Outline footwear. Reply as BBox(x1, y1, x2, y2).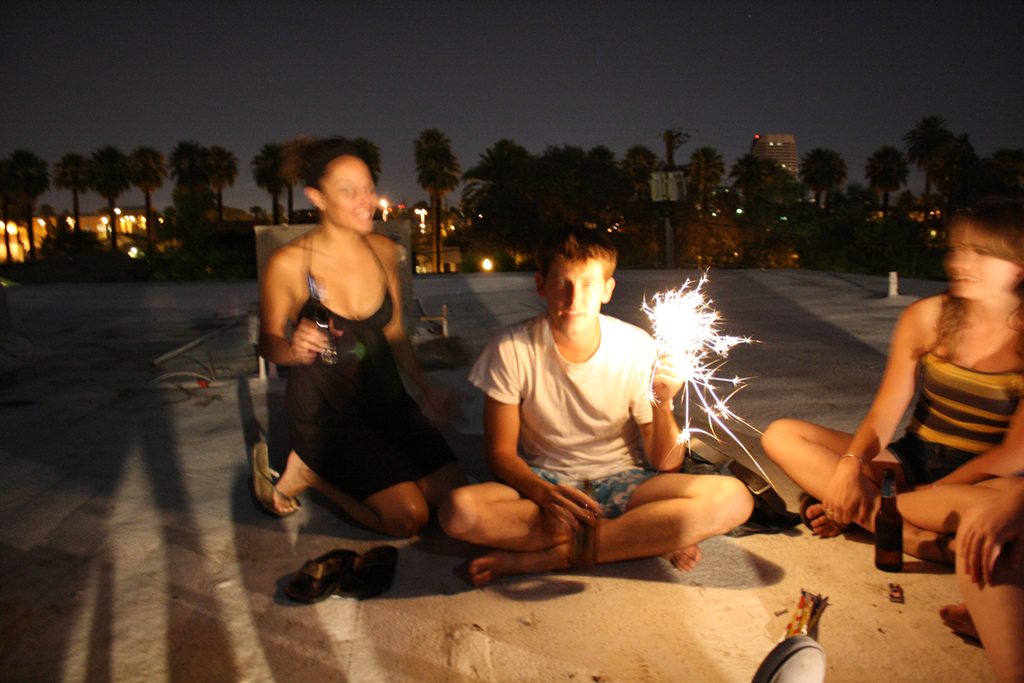
BBox(254, 443, 294, 520).
